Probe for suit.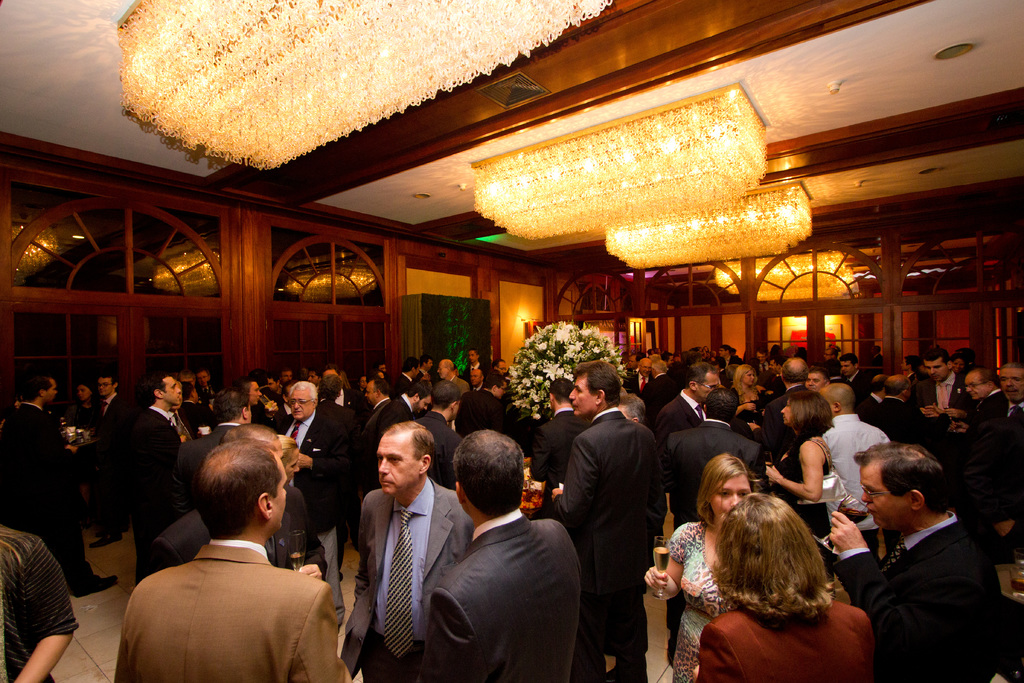
Probe result: detection(665, 415, 766, 645).
